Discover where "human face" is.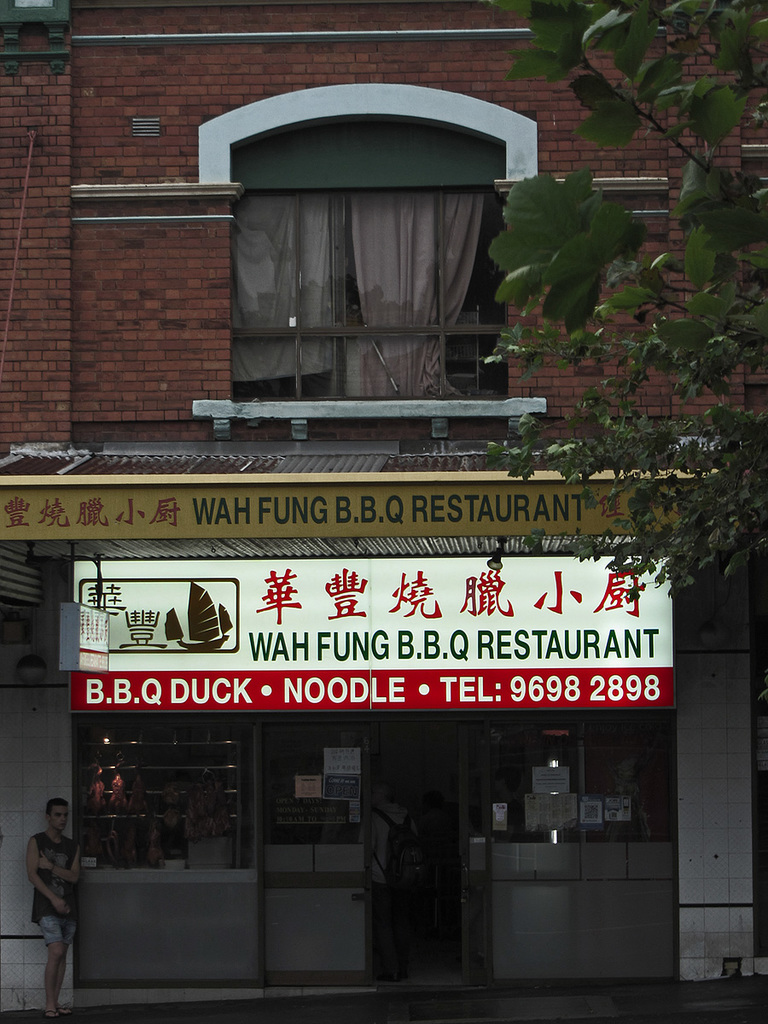
Discovered at <bbox>49, 802, 71, 835</bbox>.
